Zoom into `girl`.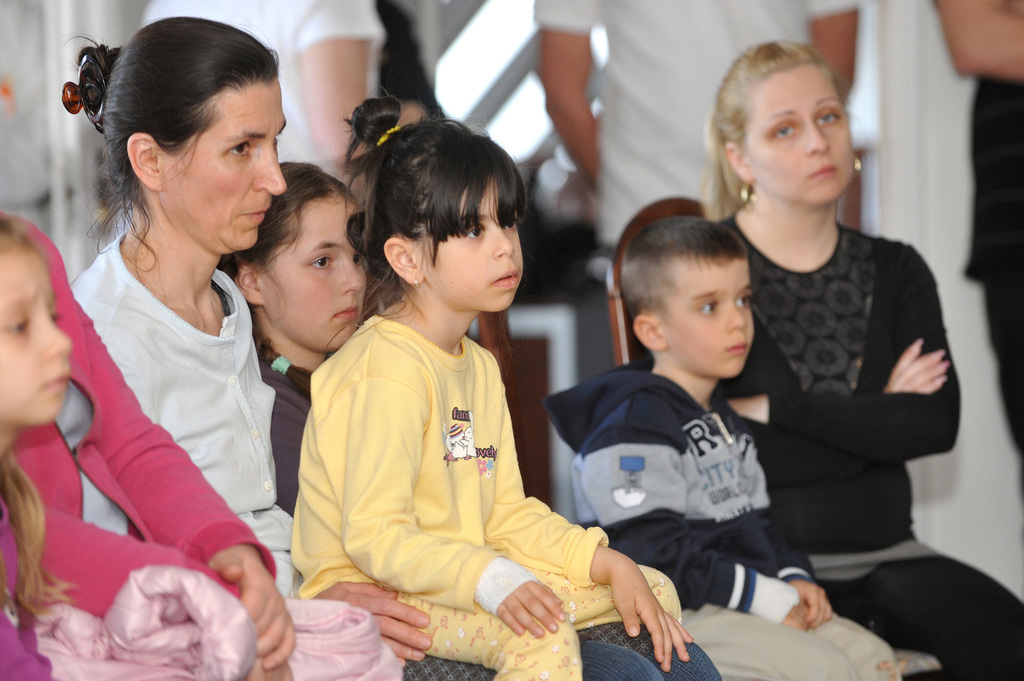
Zoom target: [x1=0, y1=223, x2=107, y2=679].
